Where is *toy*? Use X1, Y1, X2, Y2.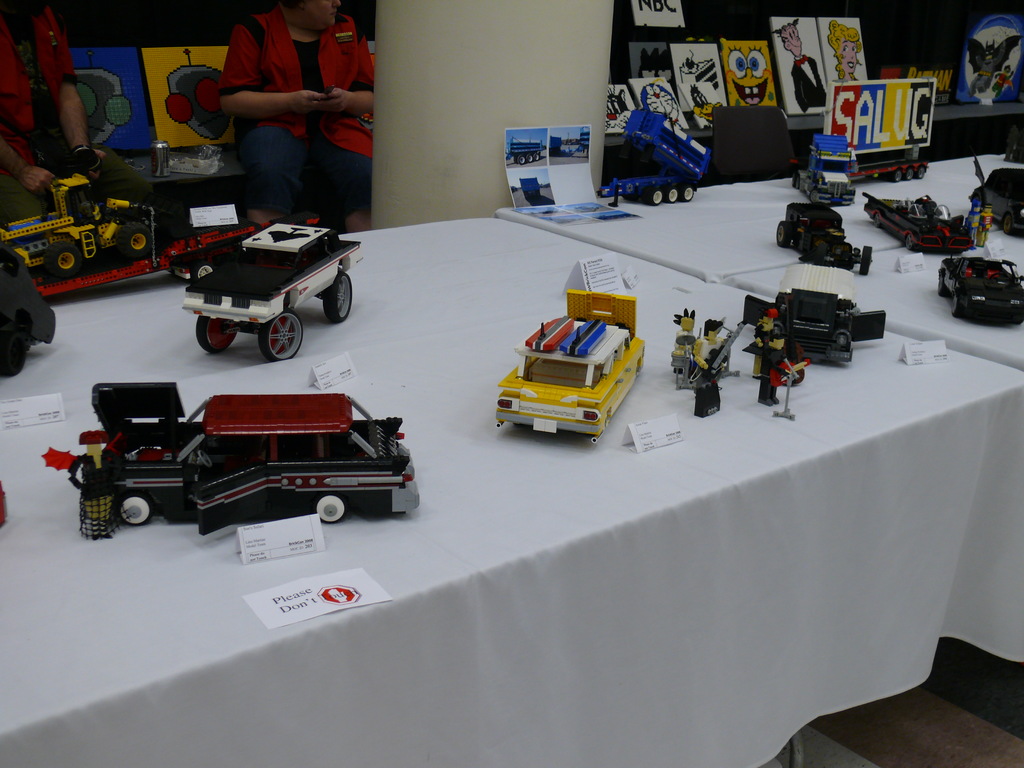
68, 376, 425, 547.
